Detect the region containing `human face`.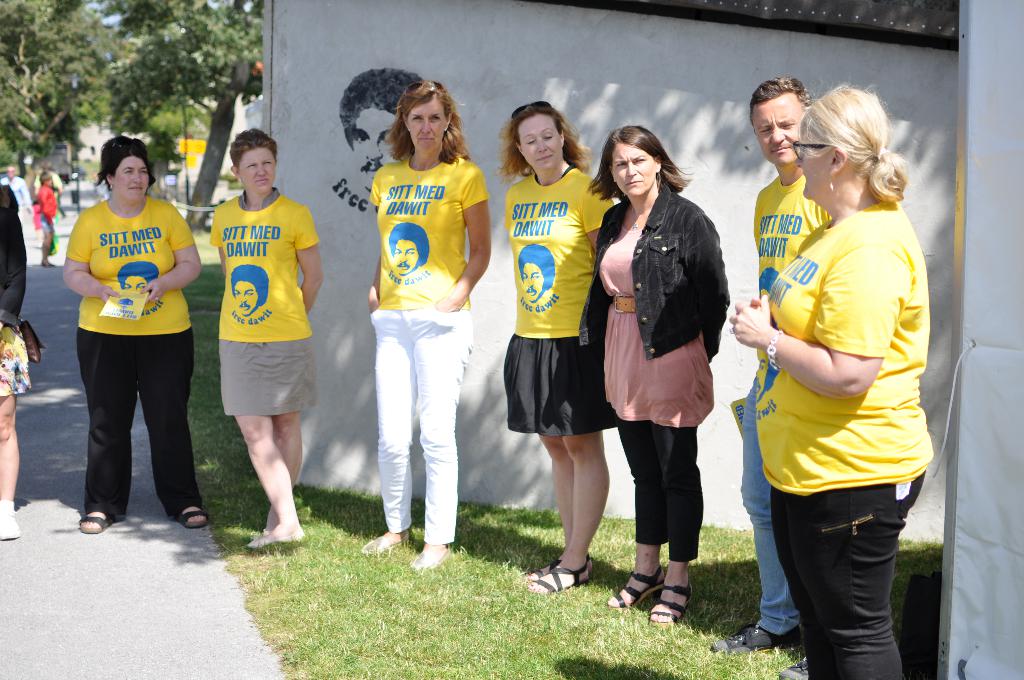
392:238:420:271.
